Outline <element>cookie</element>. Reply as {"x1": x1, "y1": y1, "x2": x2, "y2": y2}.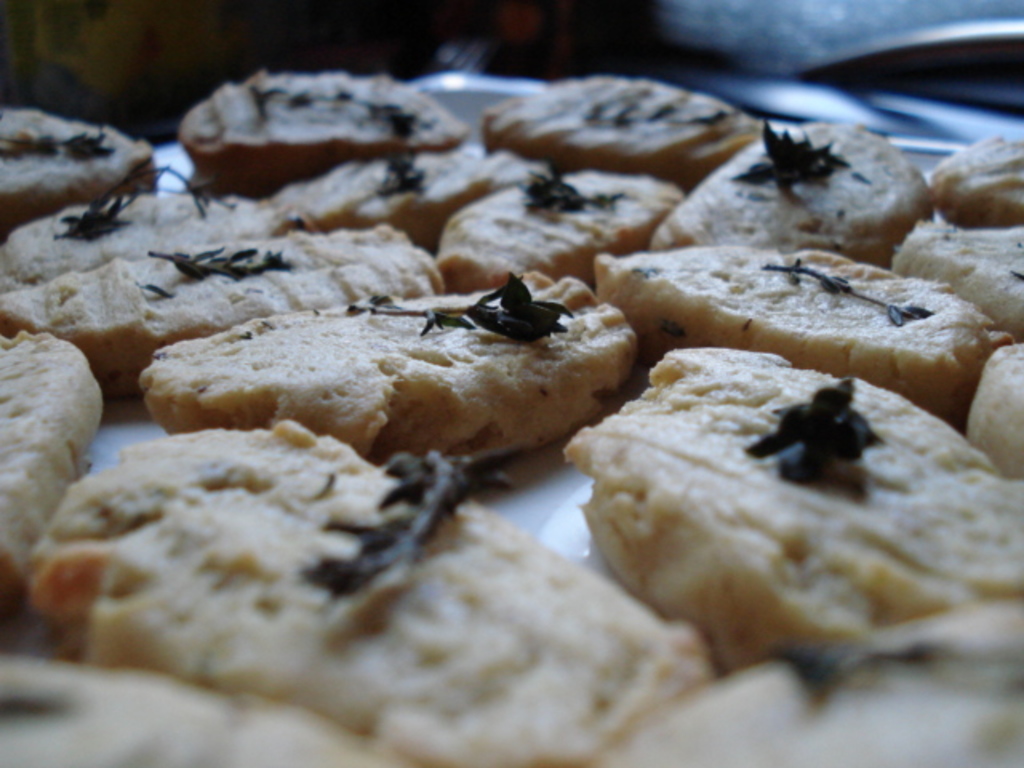
{"x1": 645, "y1": 125, "x2": 938, "y2": 256}.
